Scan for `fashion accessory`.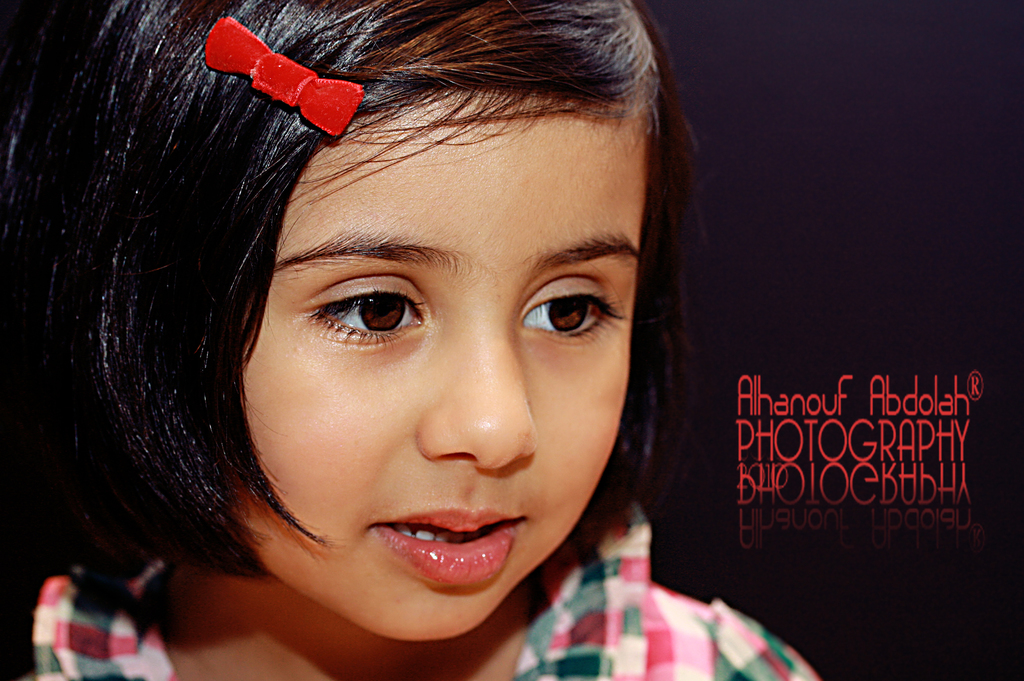
Scan result: region(201, 13, 364, 142).
